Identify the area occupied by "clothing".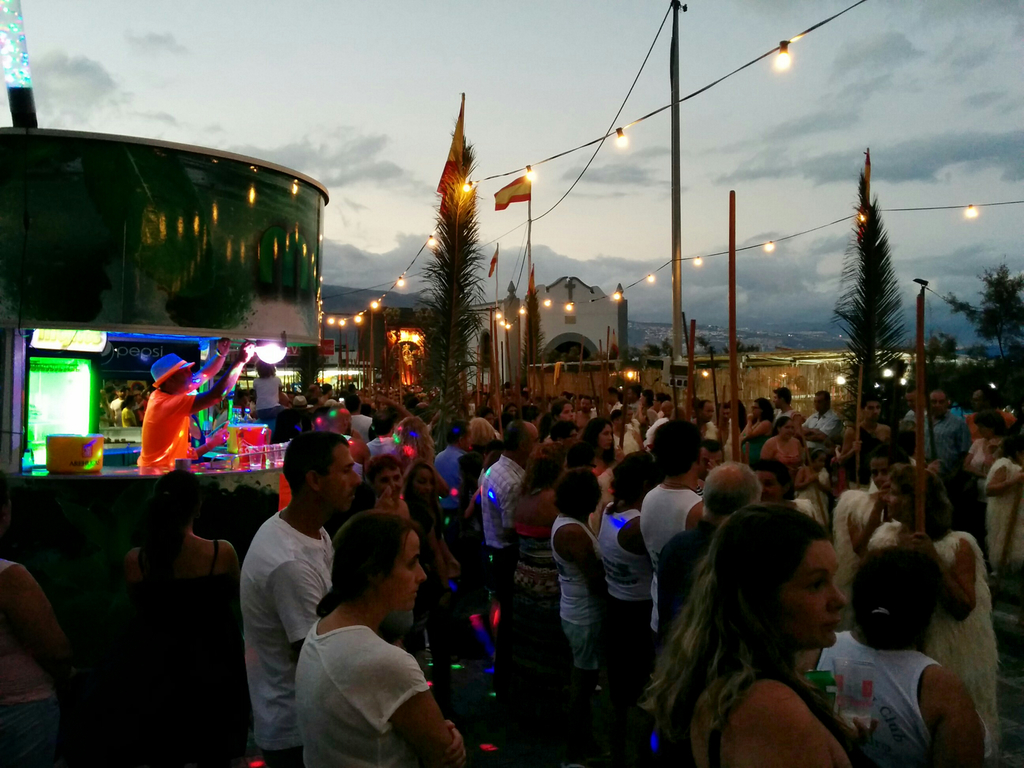
Area: bbox=(970, 439, 1008, 533).
